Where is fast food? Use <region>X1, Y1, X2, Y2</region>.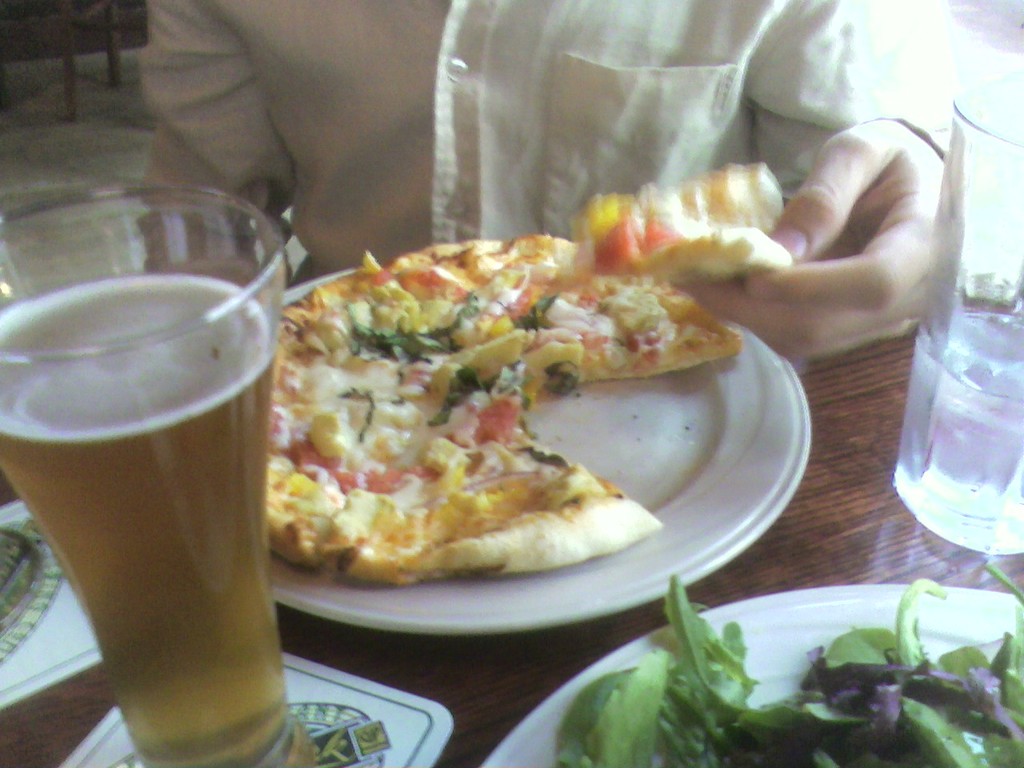
<region>575, 158, 794, 282</region>.
